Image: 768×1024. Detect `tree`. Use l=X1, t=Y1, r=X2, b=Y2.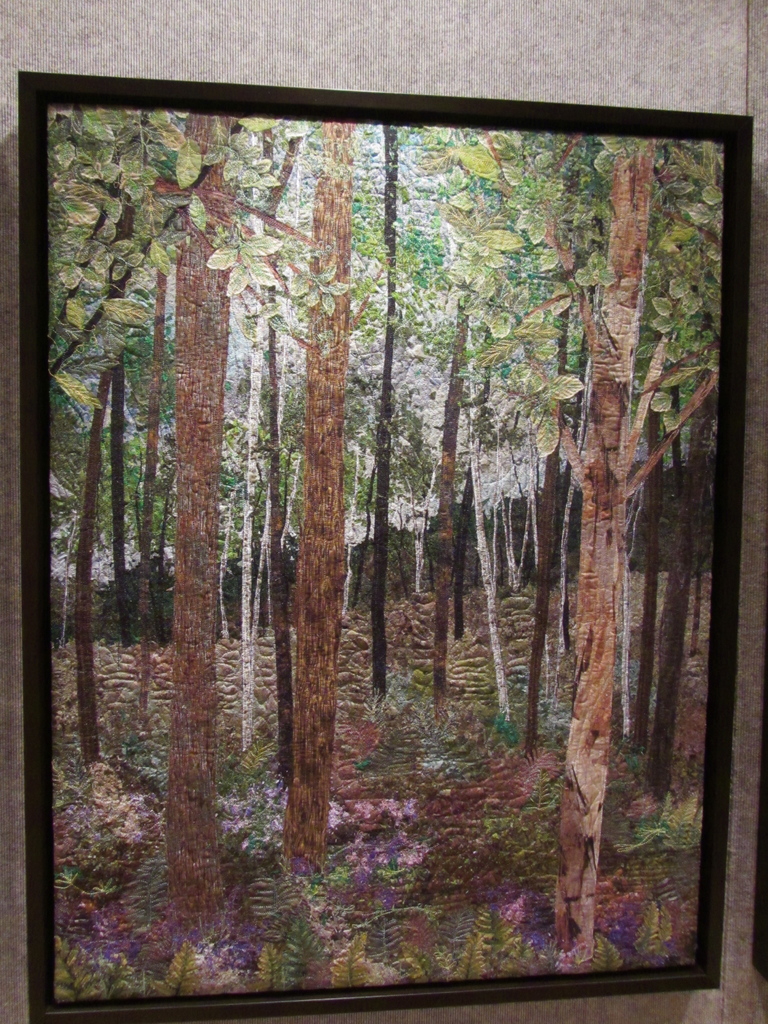
l=499, t=142, r=705, b=964.
